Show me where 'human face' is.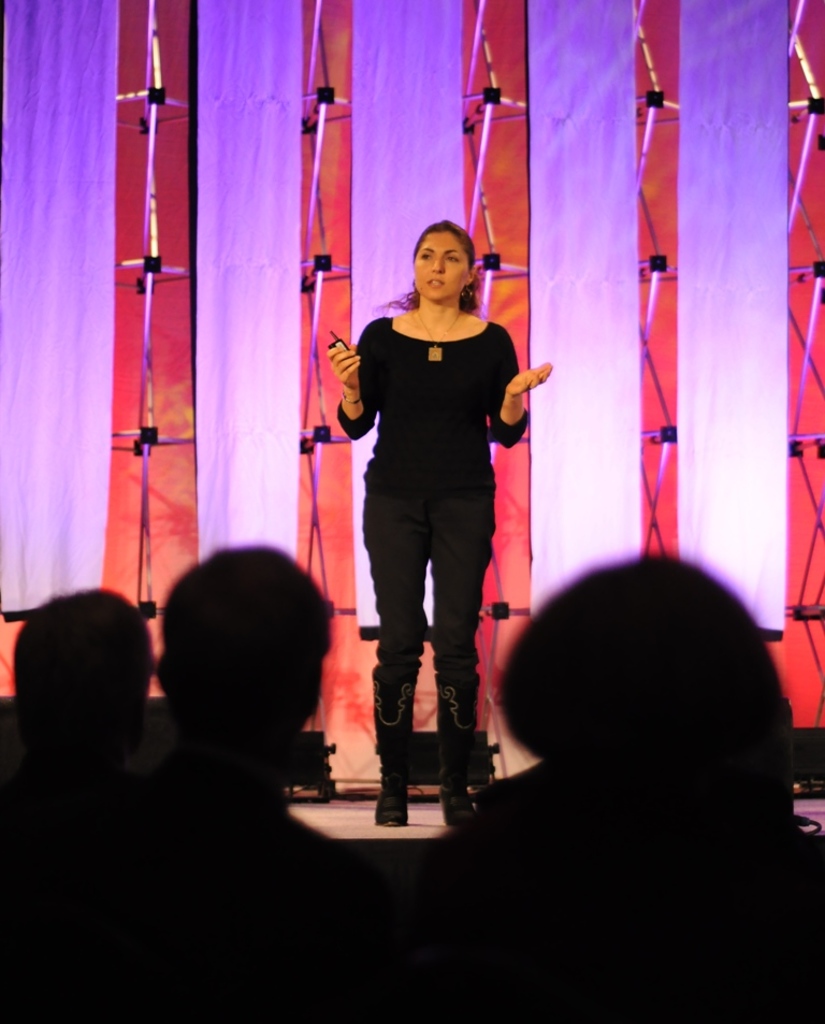
'human face' is at <bbox>415, 232, 471, 308</bbox>.
